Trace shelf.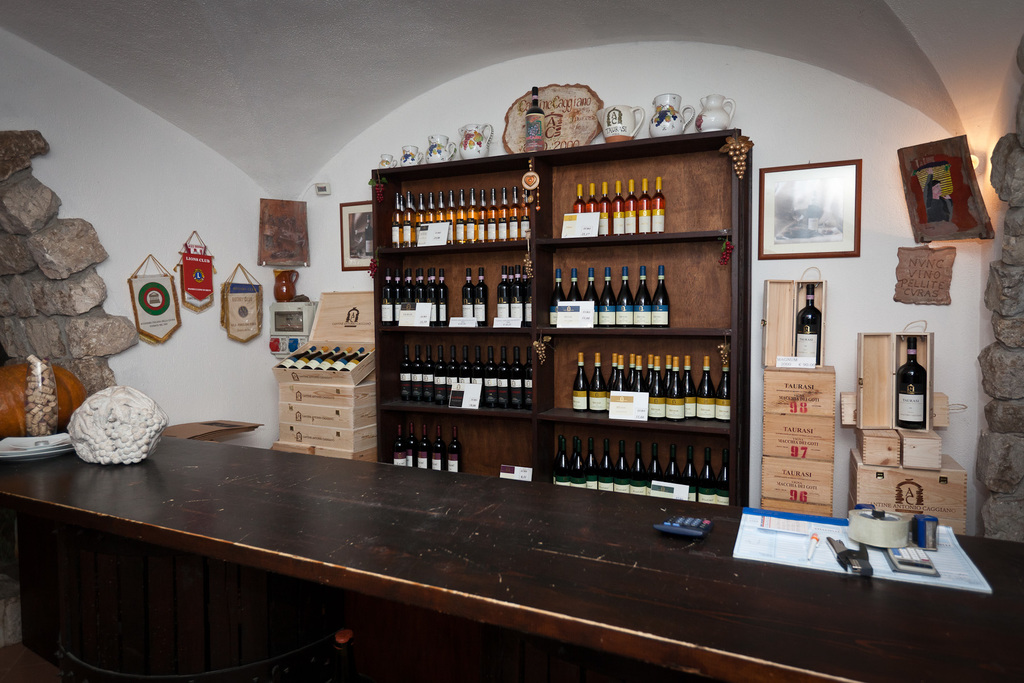
Traced to box=[384, 121, 767, 489].
